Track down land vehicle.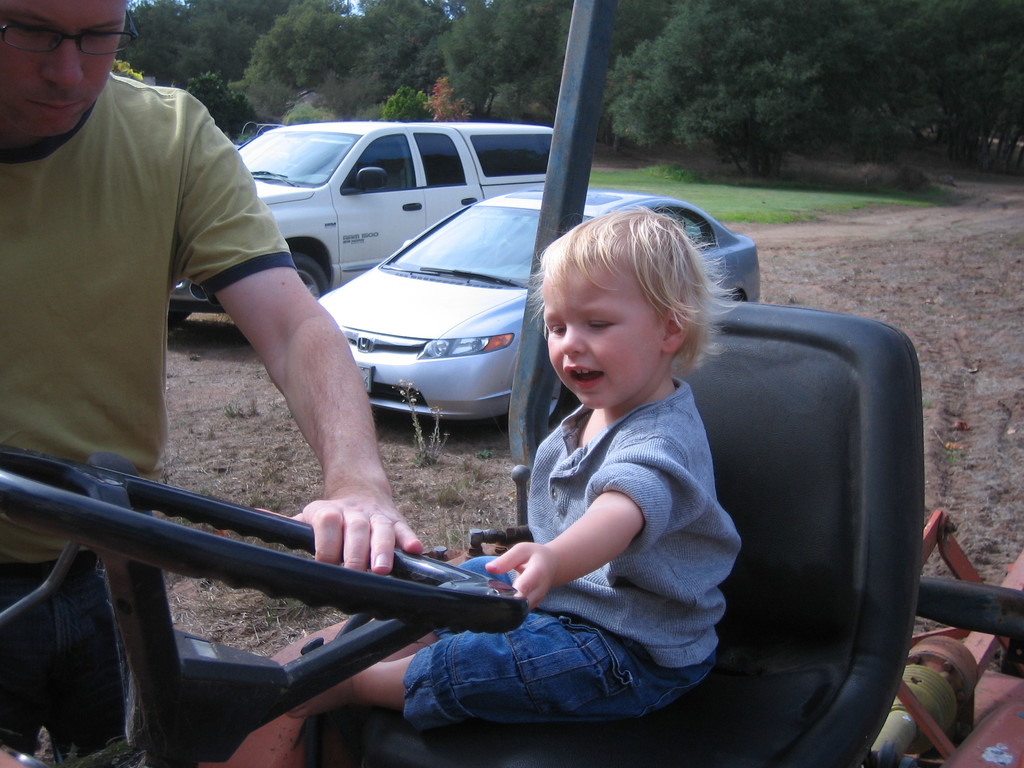
Tracked to BBox(161, 108, 563, 329).
